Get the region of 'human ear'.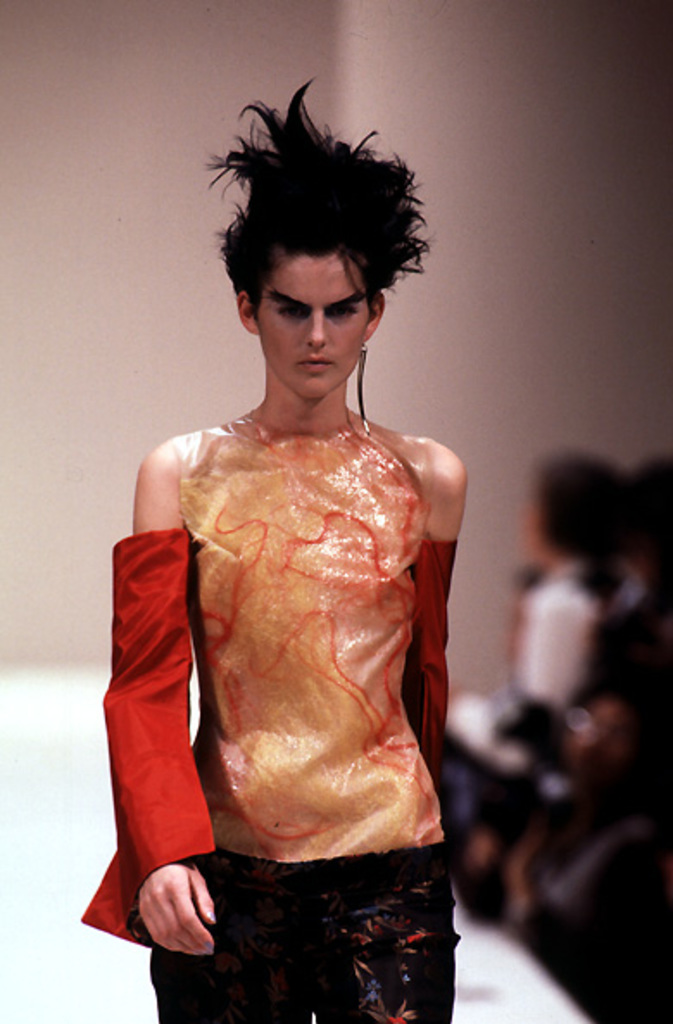
bbox(235, 290, 255, 332).
